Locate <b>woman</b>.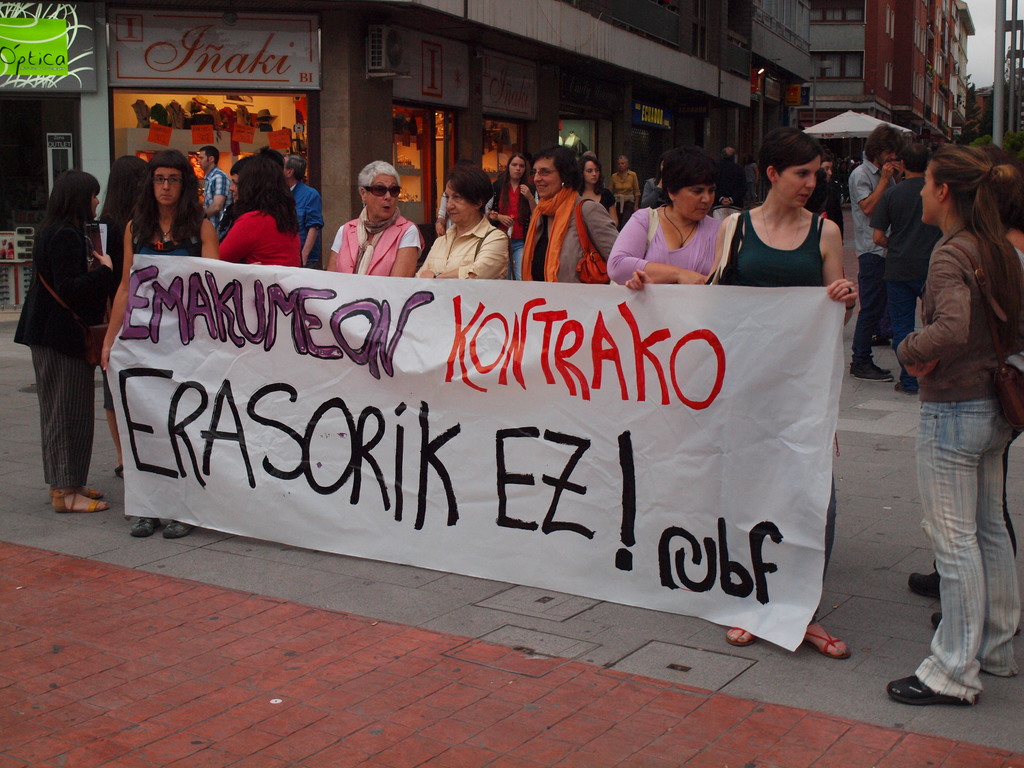
Bounding box: <bbox>908, 167, 1023, 632</bbox>.
